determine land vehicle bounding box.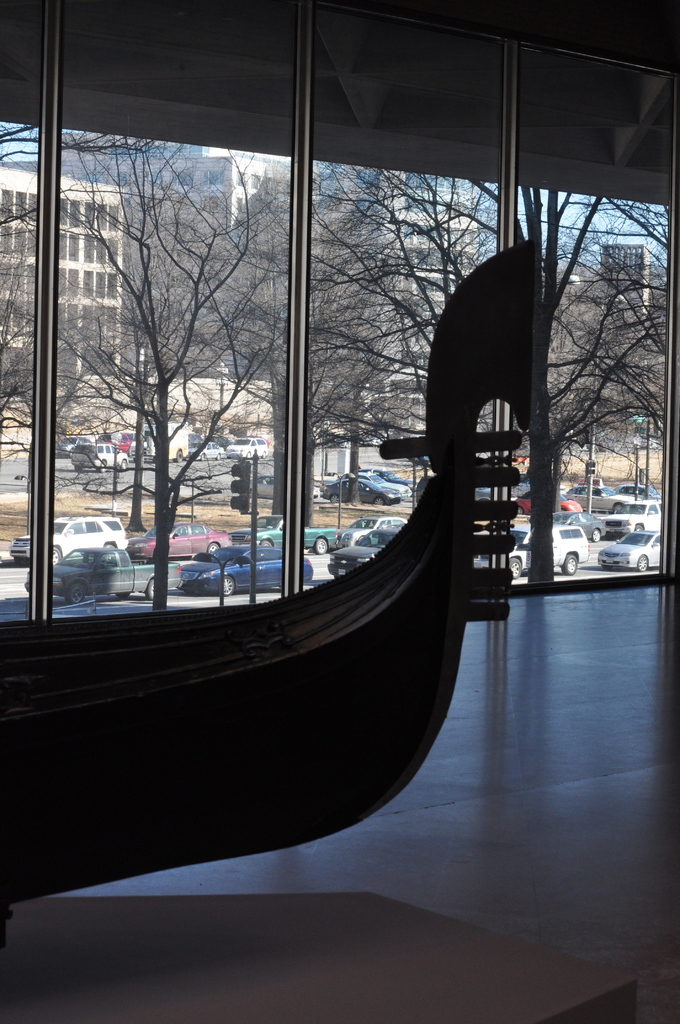
Determined: bbox=[190, 442, 225, 457].
